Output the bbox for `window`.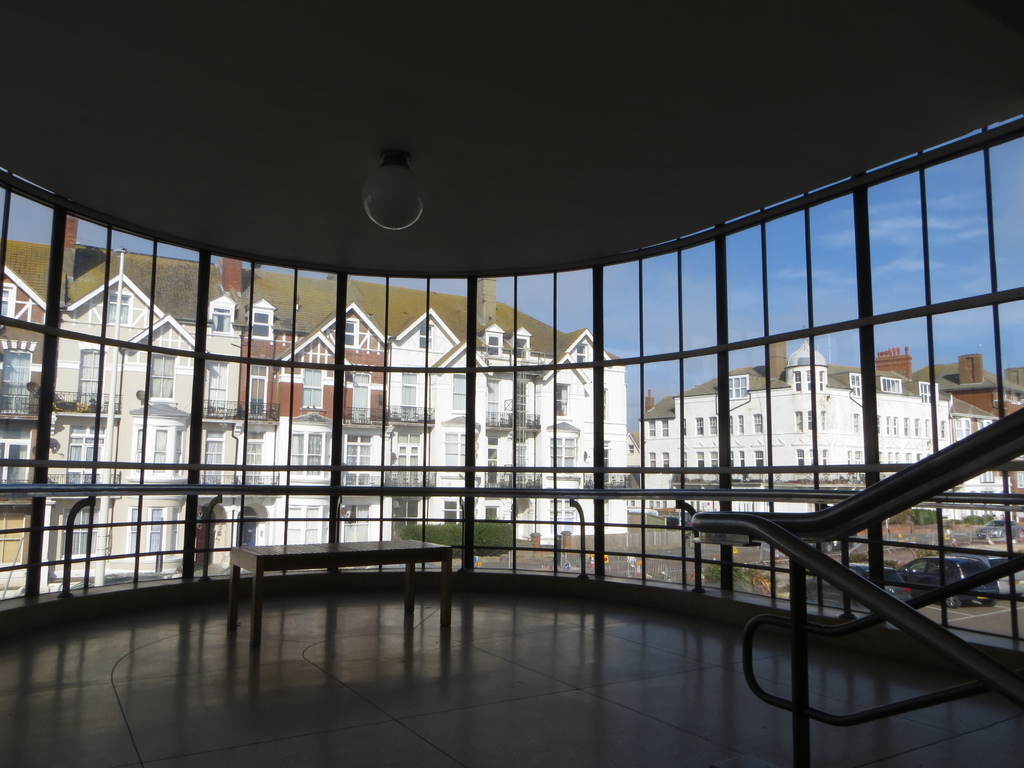
crop(805, 372, 813, 389).
